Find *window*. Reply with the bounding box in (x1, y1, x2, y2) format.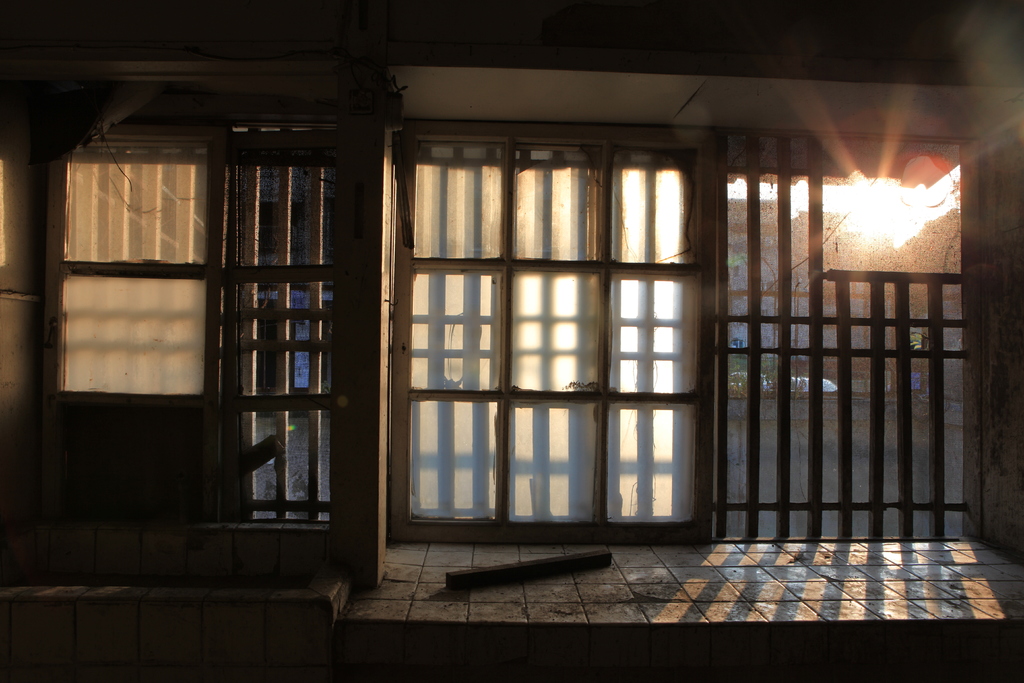
(715, 128, 982, 536).
